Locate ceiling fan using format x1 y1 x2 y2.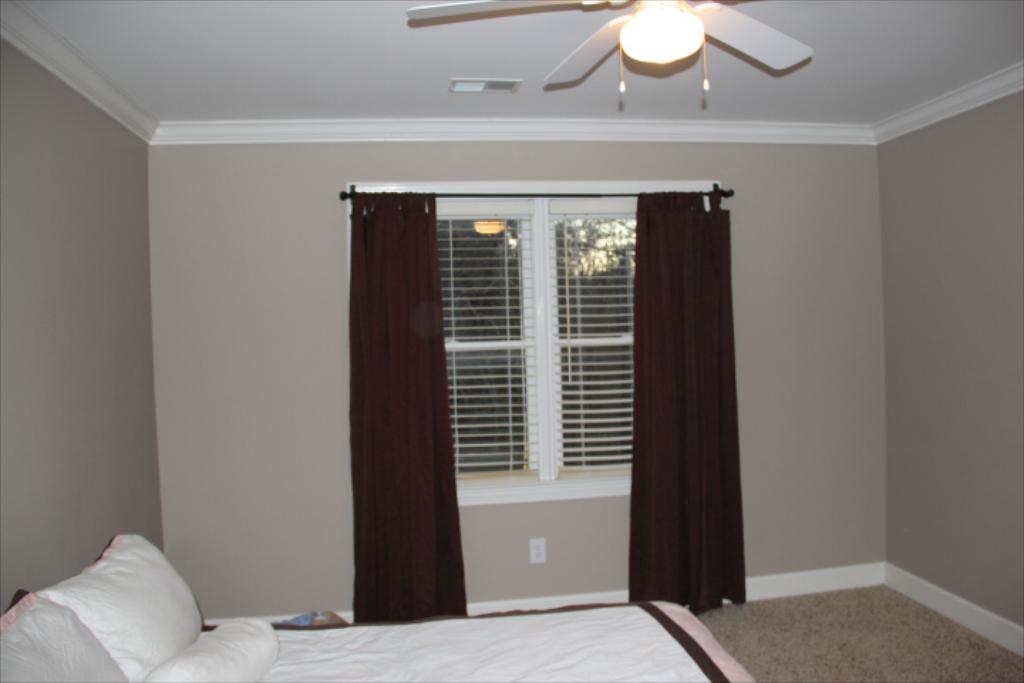
410 0 789 90.
